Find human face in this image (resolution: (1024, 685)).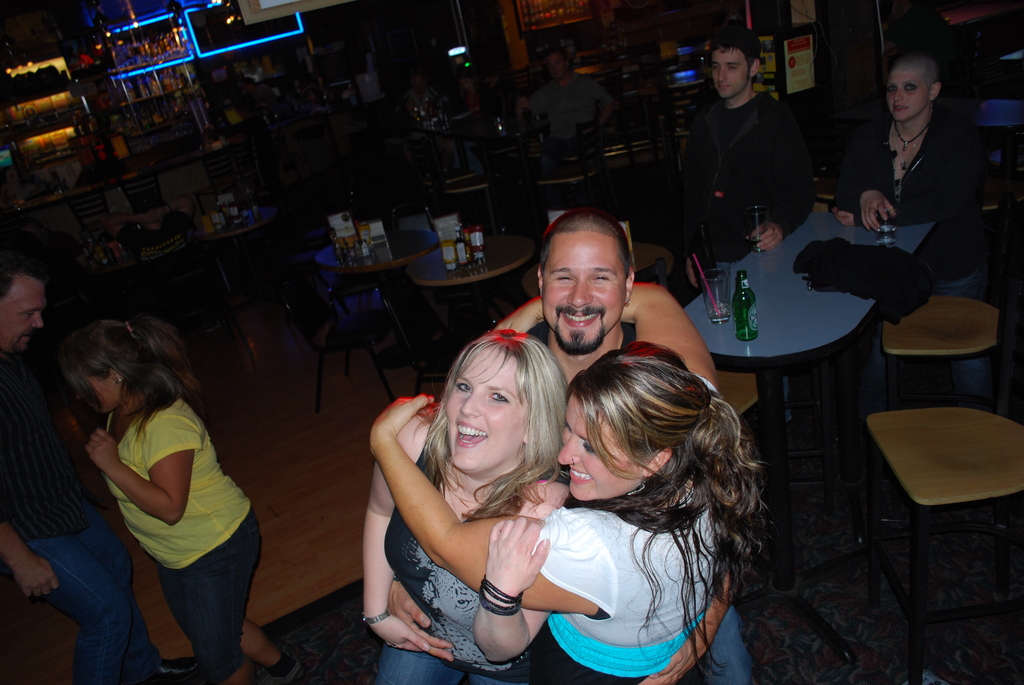
detection(539, 240, 627, 343).
